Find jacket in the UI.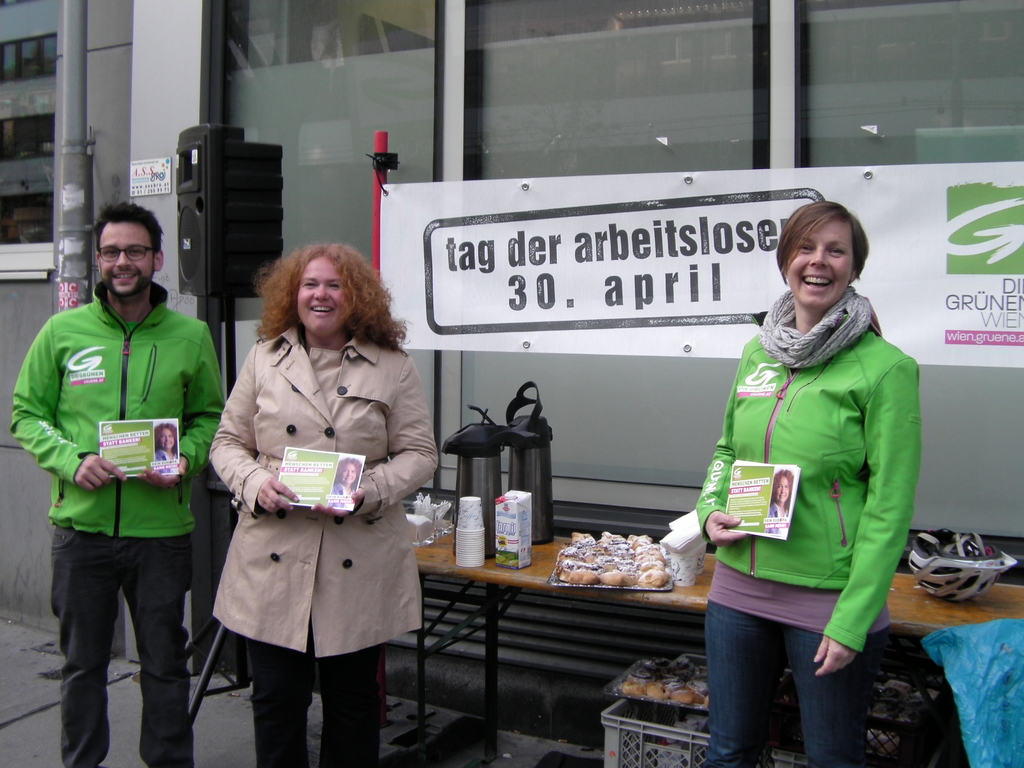
UI element at box(9, 275, 228, 541).
